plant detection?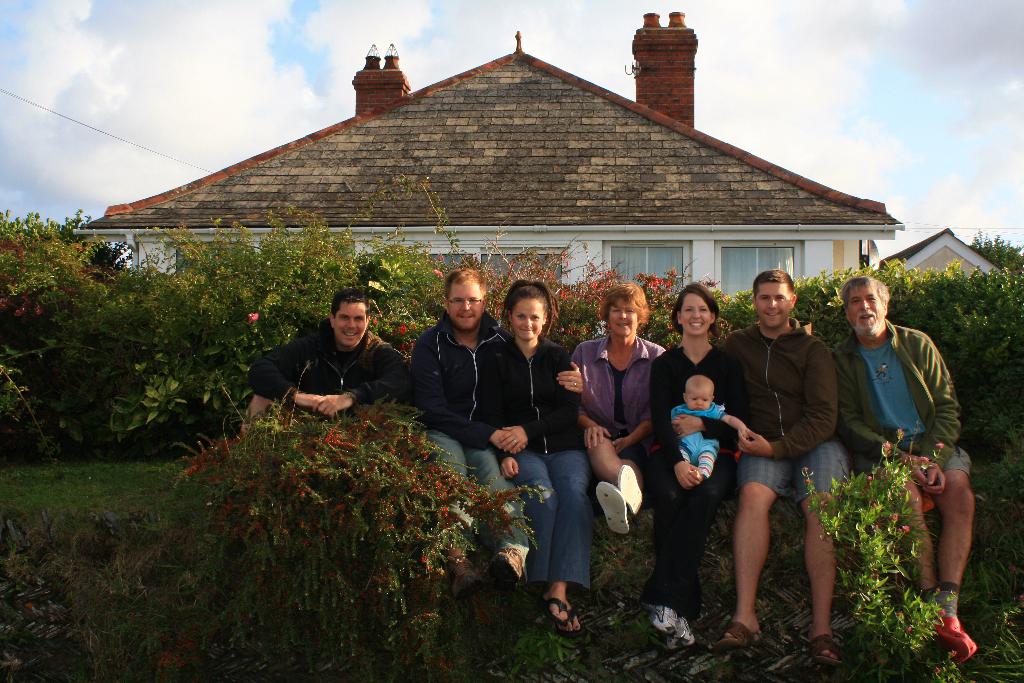
0, 494, 194, 682
